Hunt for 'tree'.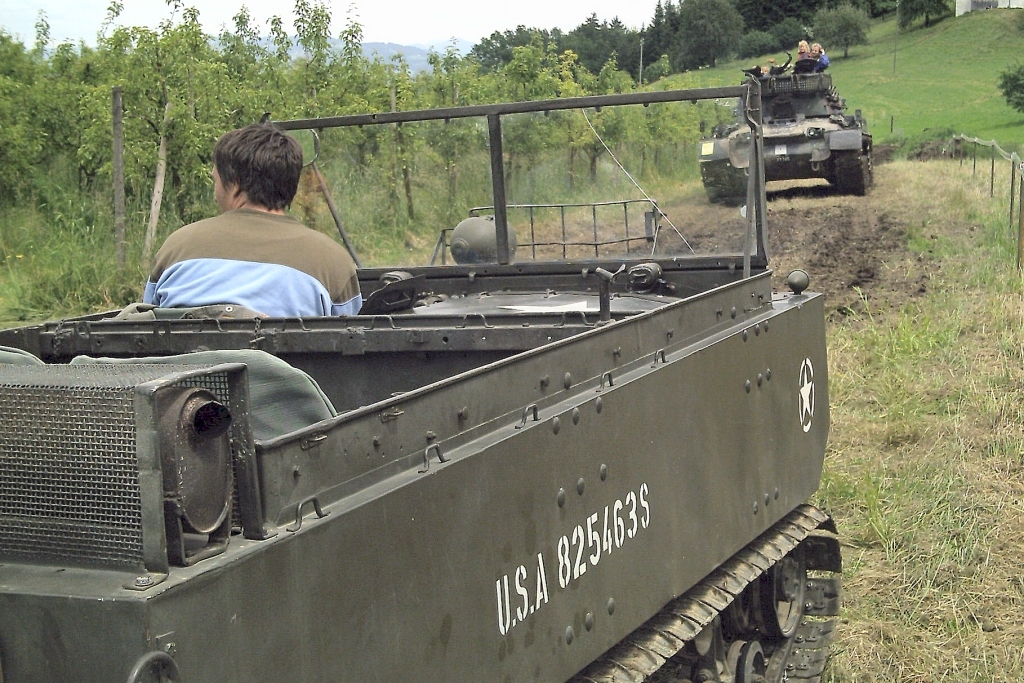
Hunted down at rect(807, 4, 869, 64).
